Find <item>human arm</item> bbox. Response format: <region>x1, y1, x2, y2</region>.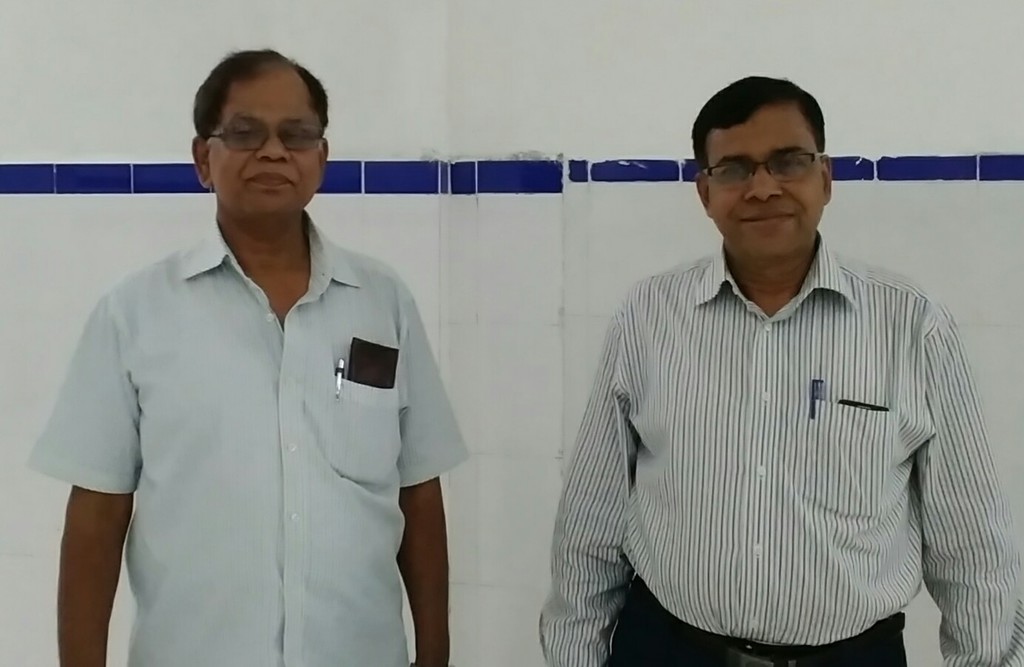
<region>906, 306, 1023, 666</region>.
